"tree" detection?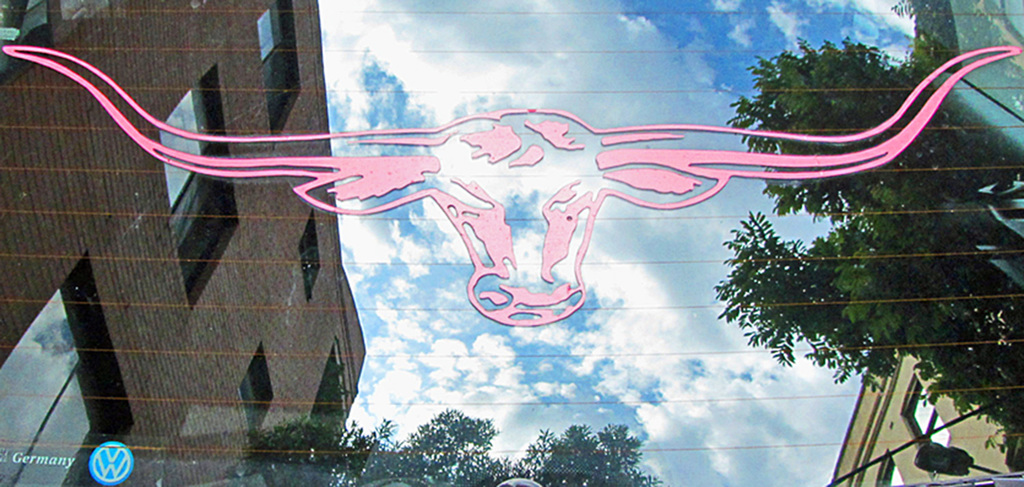
left=710, top=33, right=1023, bottom=459
